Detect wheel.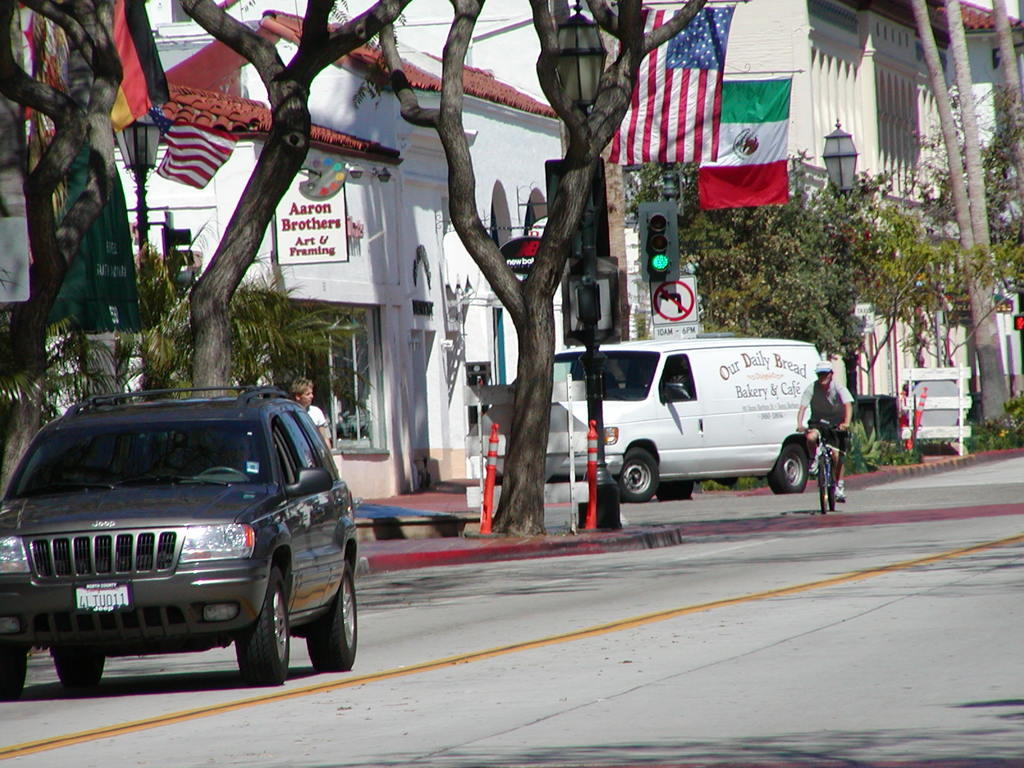
Detected at select_region(309, 558, 361, 666).
